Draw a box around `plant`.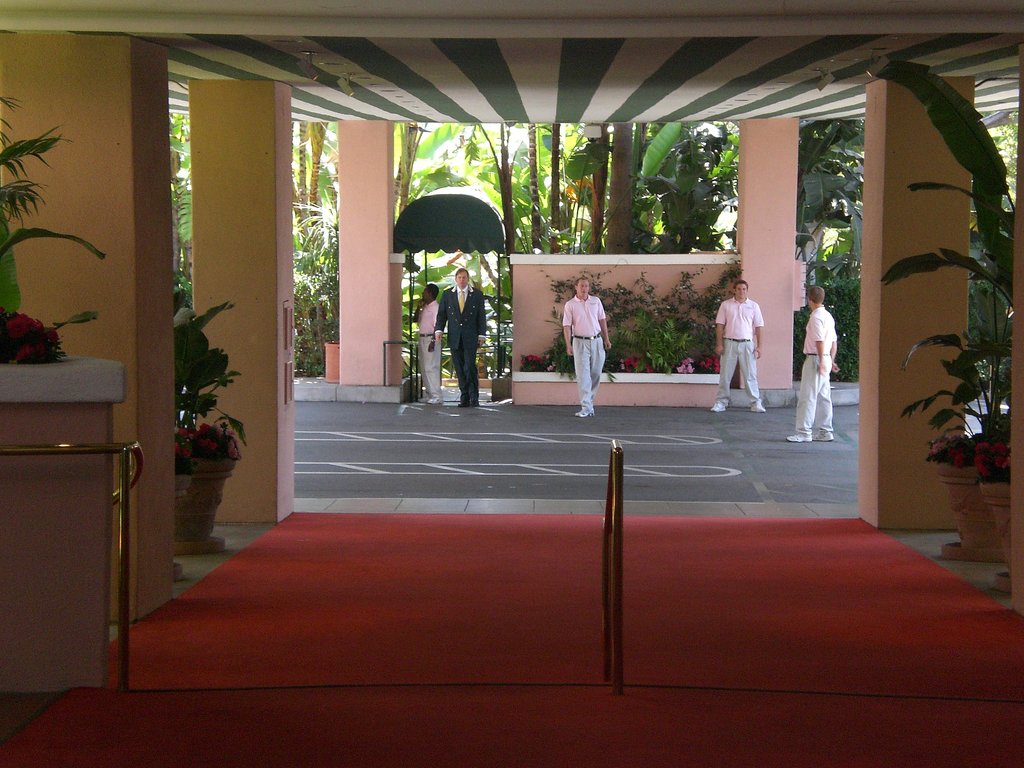
{"x1": 612, "y1": 349, "x2": 660, "y2": 372}.
